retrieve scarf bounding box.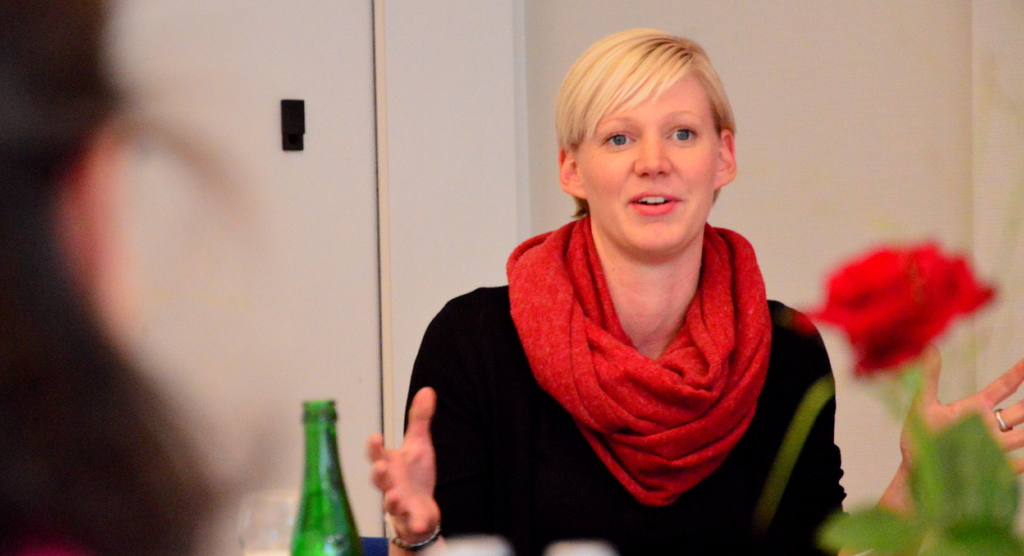
Bounding box: x1=506, y1=208, x2=771, y2=509.
